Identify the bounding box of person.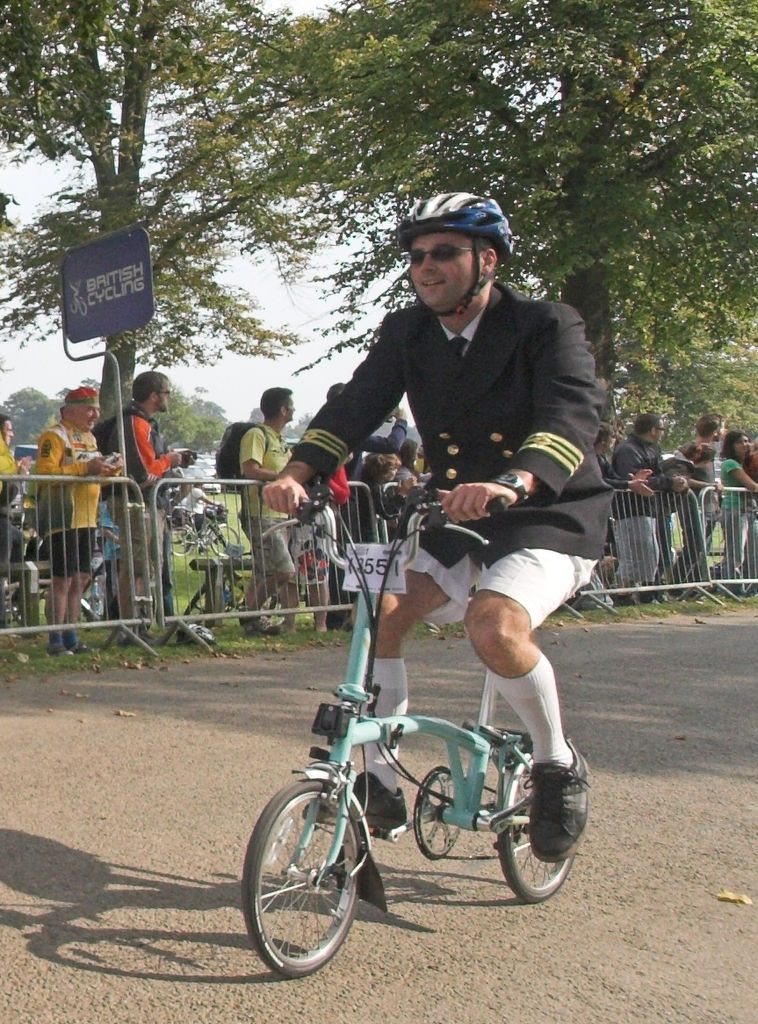
713 432 757 595.
